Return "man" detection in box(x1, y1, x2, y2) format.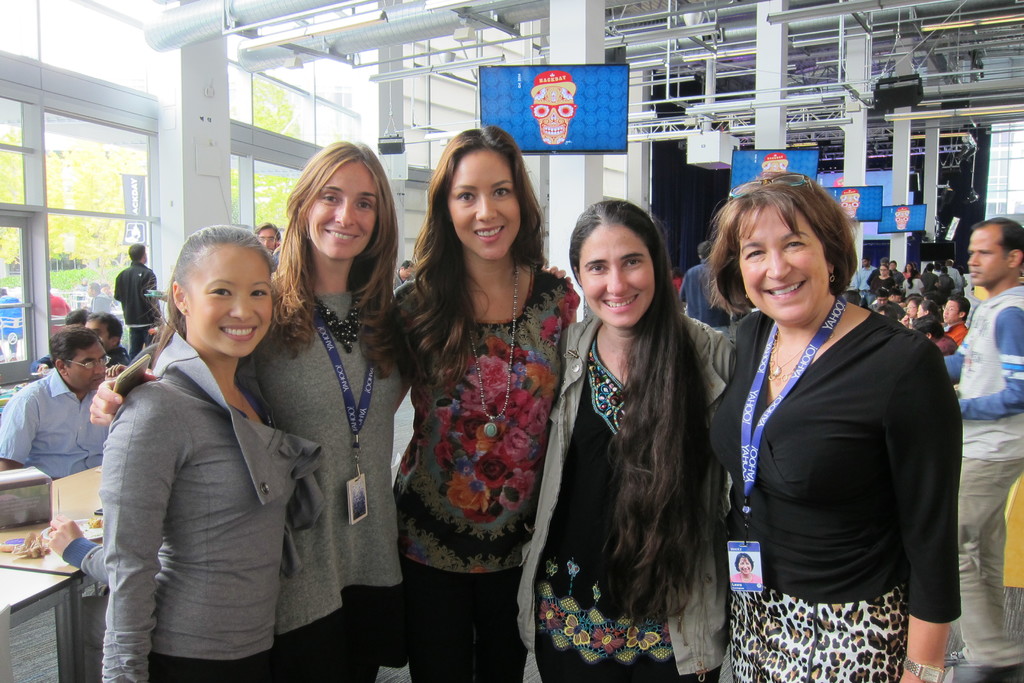
box(113, 240, 164, 353).
